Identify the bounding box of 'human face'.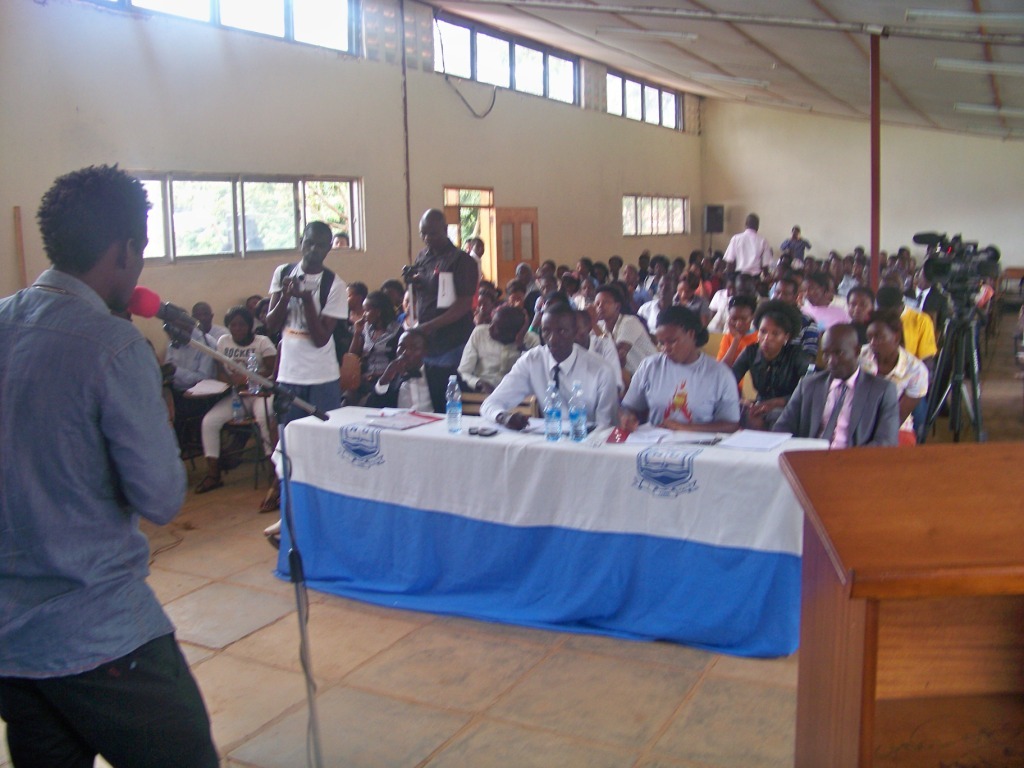
[left=473, top=240, right=484, bottom=256].
